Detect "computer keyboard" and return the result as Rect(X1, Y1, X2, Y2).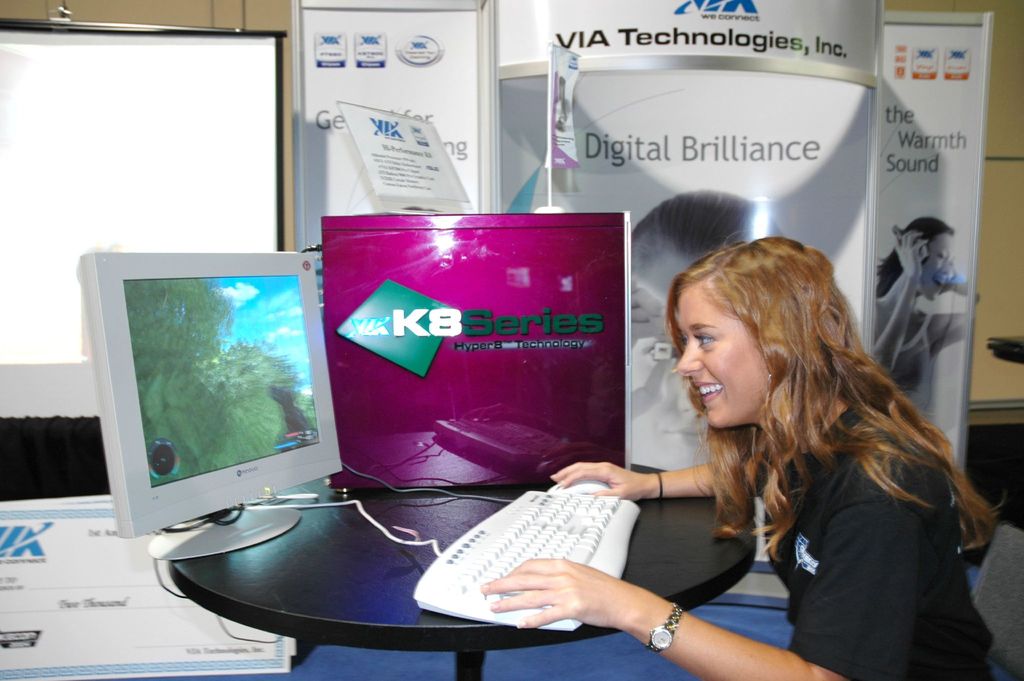
Rect(413, 490, 641, 635).
